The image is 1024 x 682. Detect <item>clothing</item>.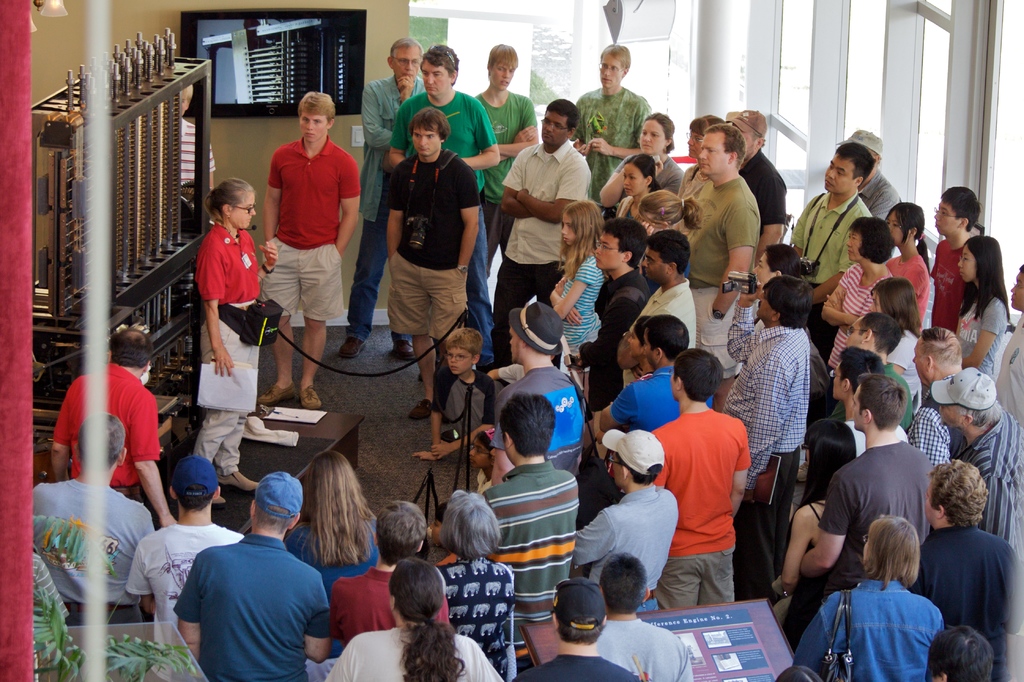
Detection: x1=673, y1=172, x2=765, y2=378.
